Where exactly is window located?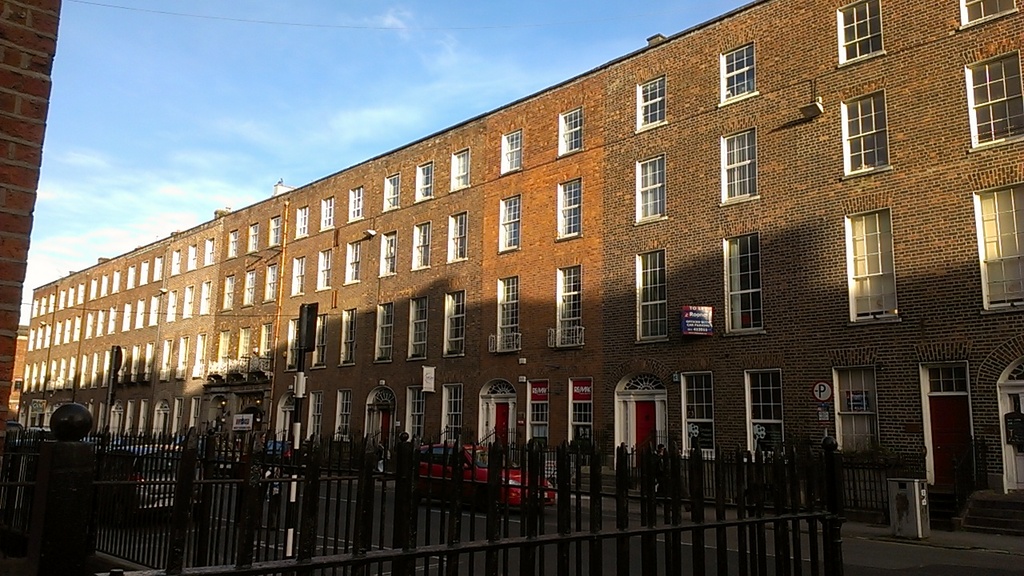
Its bounding box is [left=333, top=302, right=363, bottom=373].
